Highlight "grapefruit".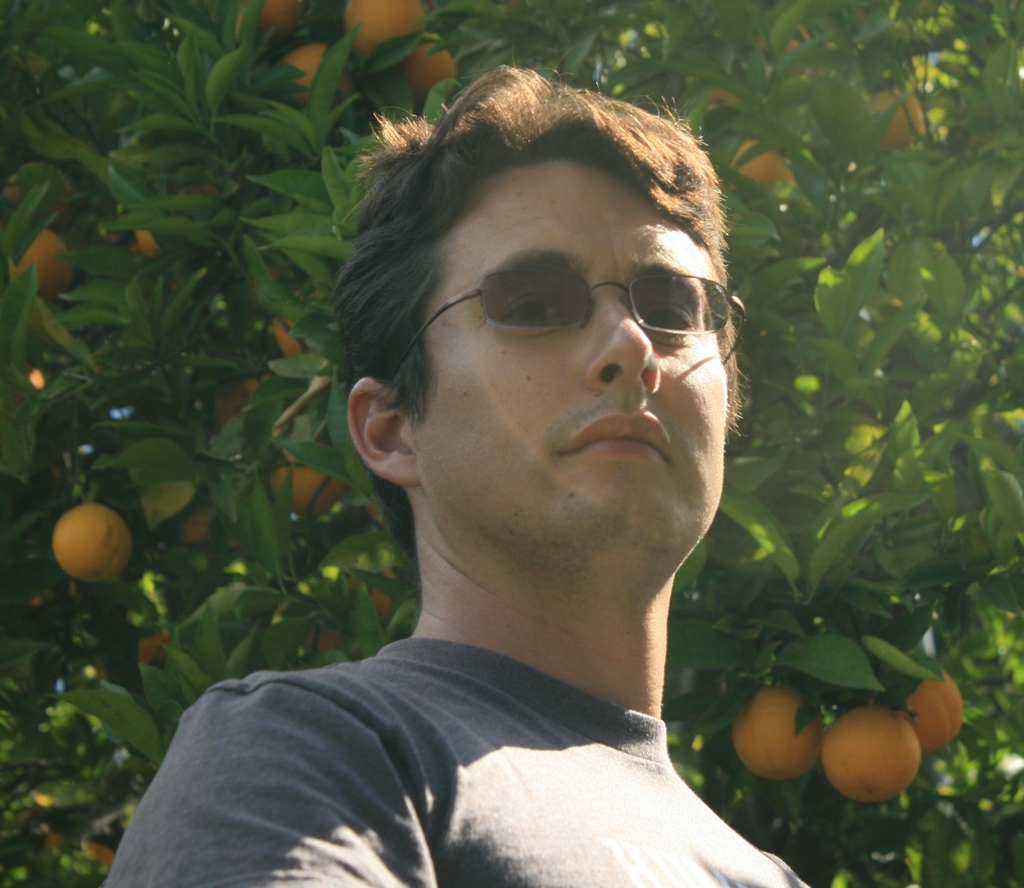
Highlighted region: crop(868, 85, 923, 147).
